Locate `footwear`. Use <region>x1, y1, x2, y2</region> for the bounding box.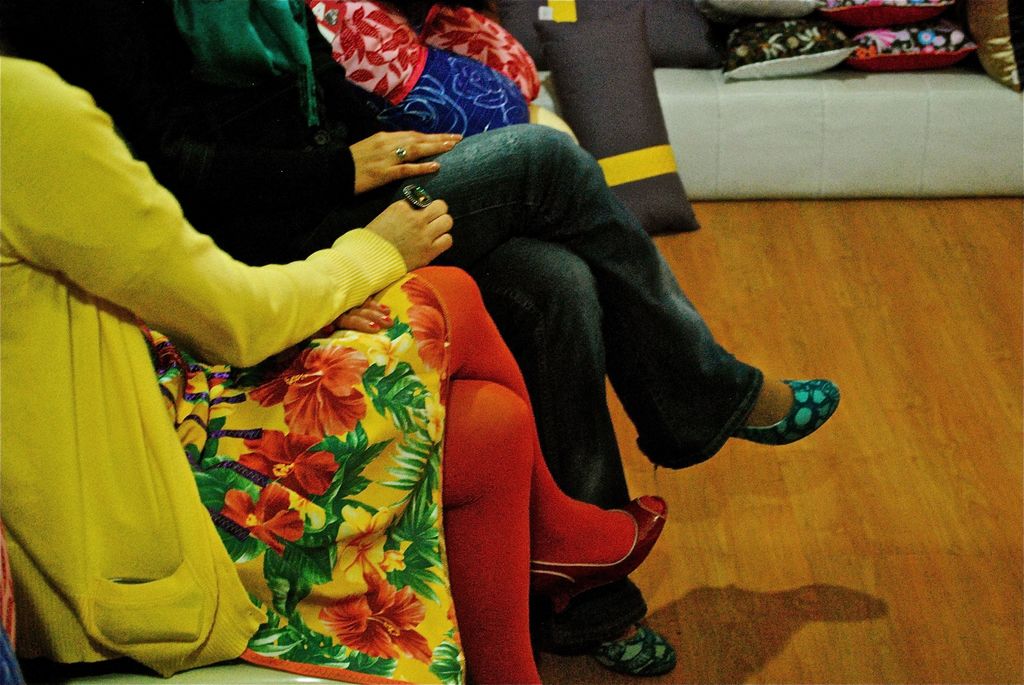
<region>732, 370, 851, 459</region>.
